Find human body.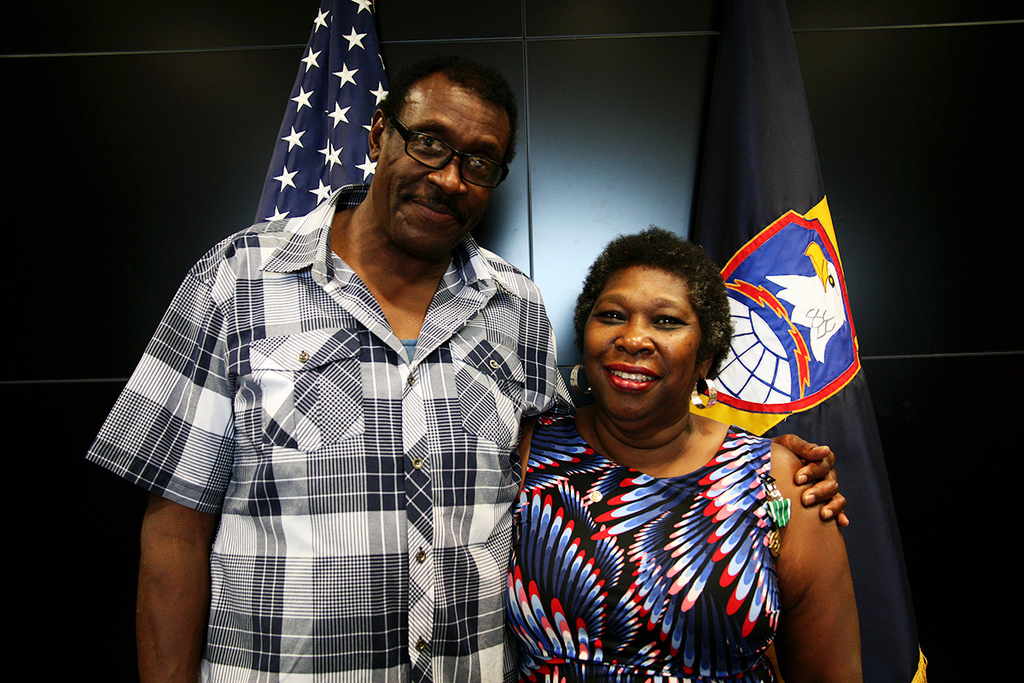
<box>84,49,851,682</box>.
